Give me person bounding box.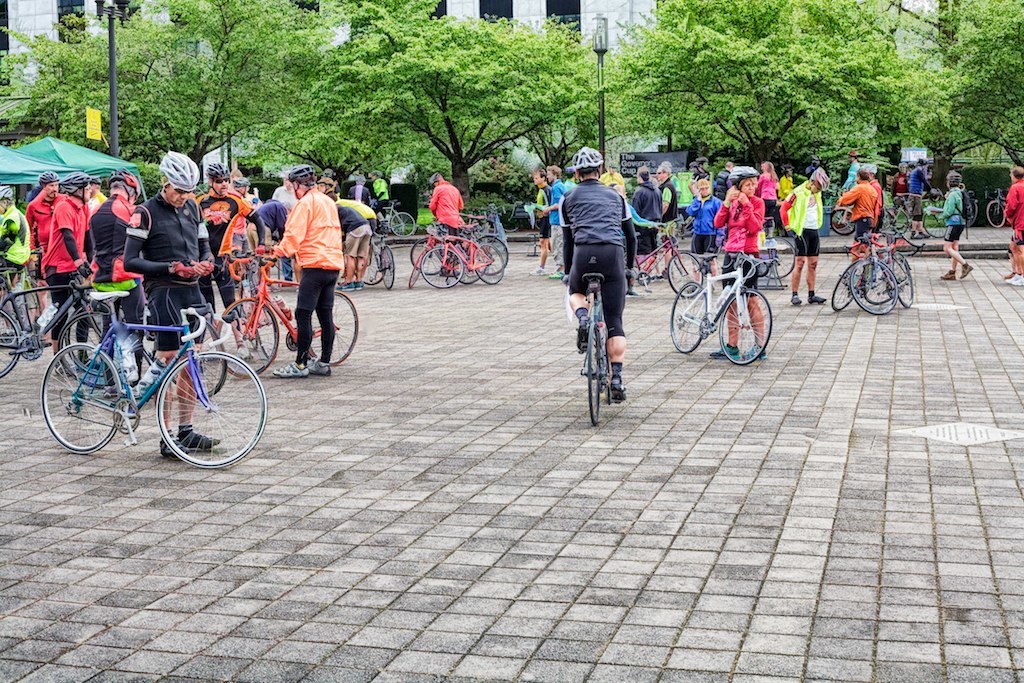
crop(908, 158, 931, 238).
